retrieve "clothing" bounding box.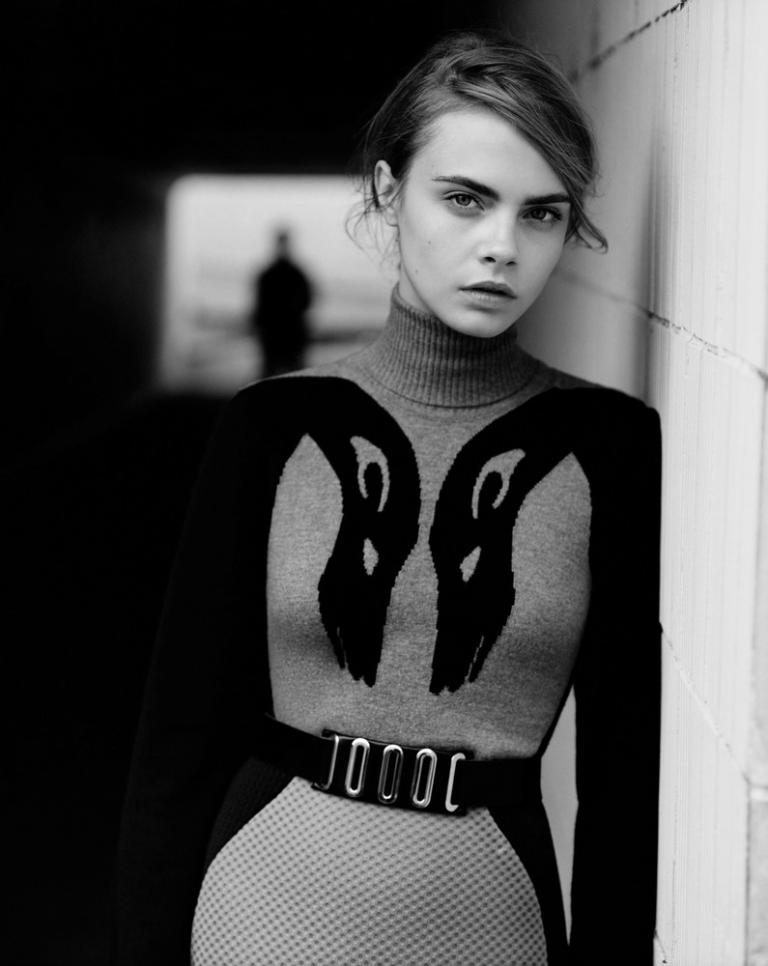
Bounding box: pyautogui.locateOnScreen(163, 281, 679, 965).
